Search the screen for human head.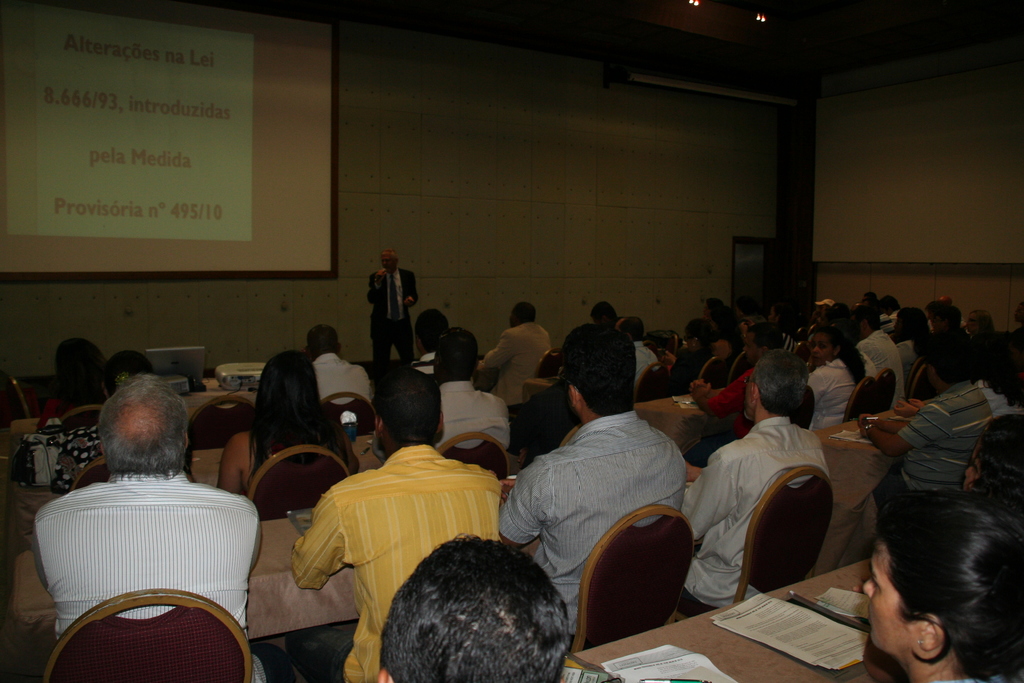
Found at left=95, top=374, right=198, bottom=474.
